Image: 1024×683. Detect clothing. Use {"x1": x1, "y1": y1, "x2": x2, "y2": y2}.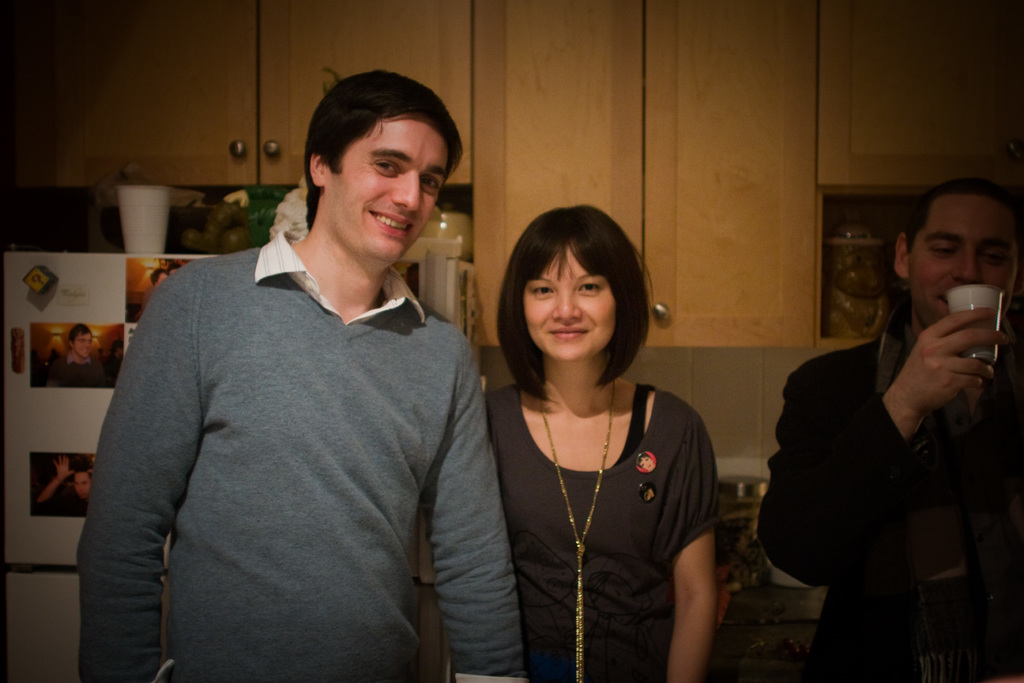
{"x1": 758, "y1": 338, "x2": 1023, "y2": 682}.
